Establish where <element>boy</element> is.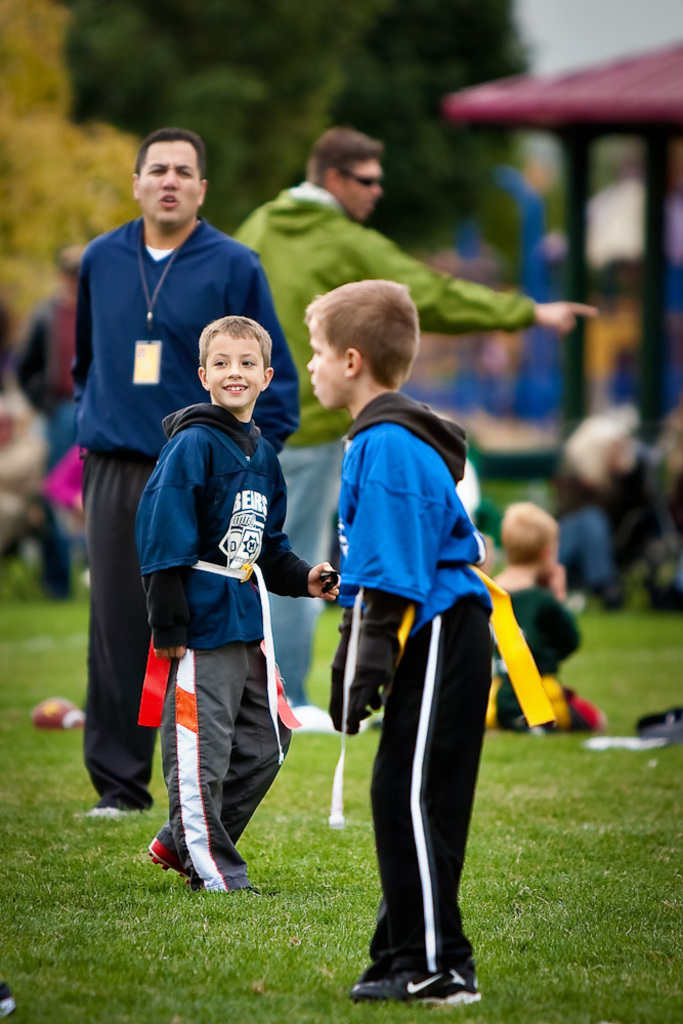
Established at x1=134 y1=311 x2=326 y2=897.
